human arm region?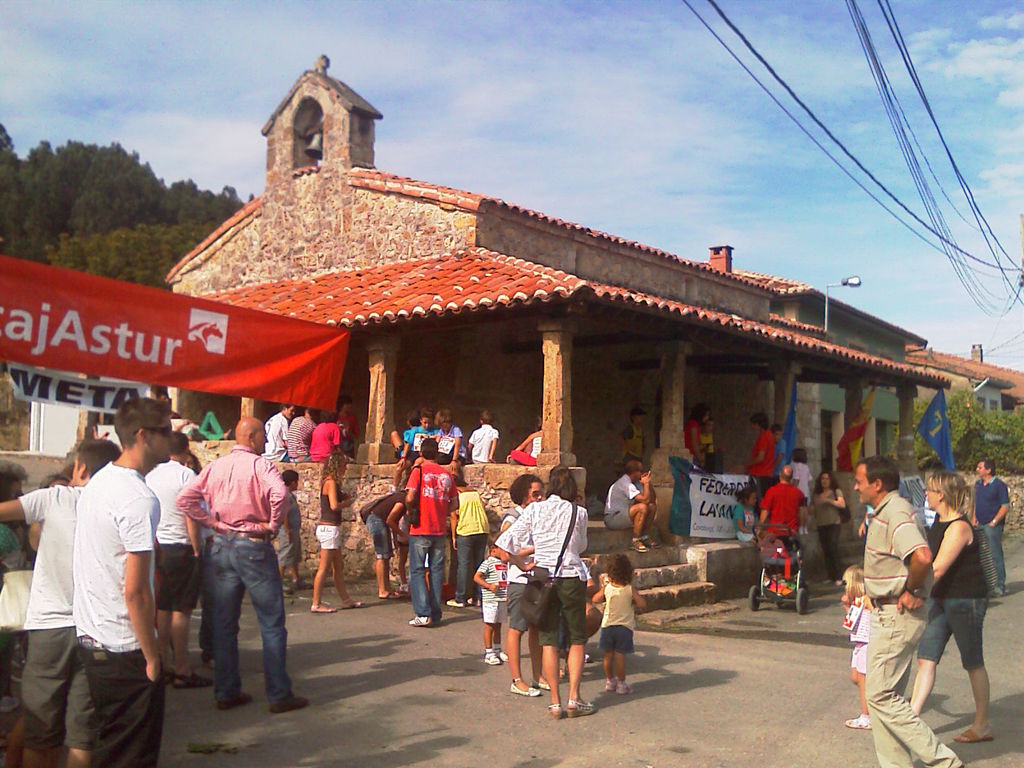
left=577, top=507, right=585, bottom=552
